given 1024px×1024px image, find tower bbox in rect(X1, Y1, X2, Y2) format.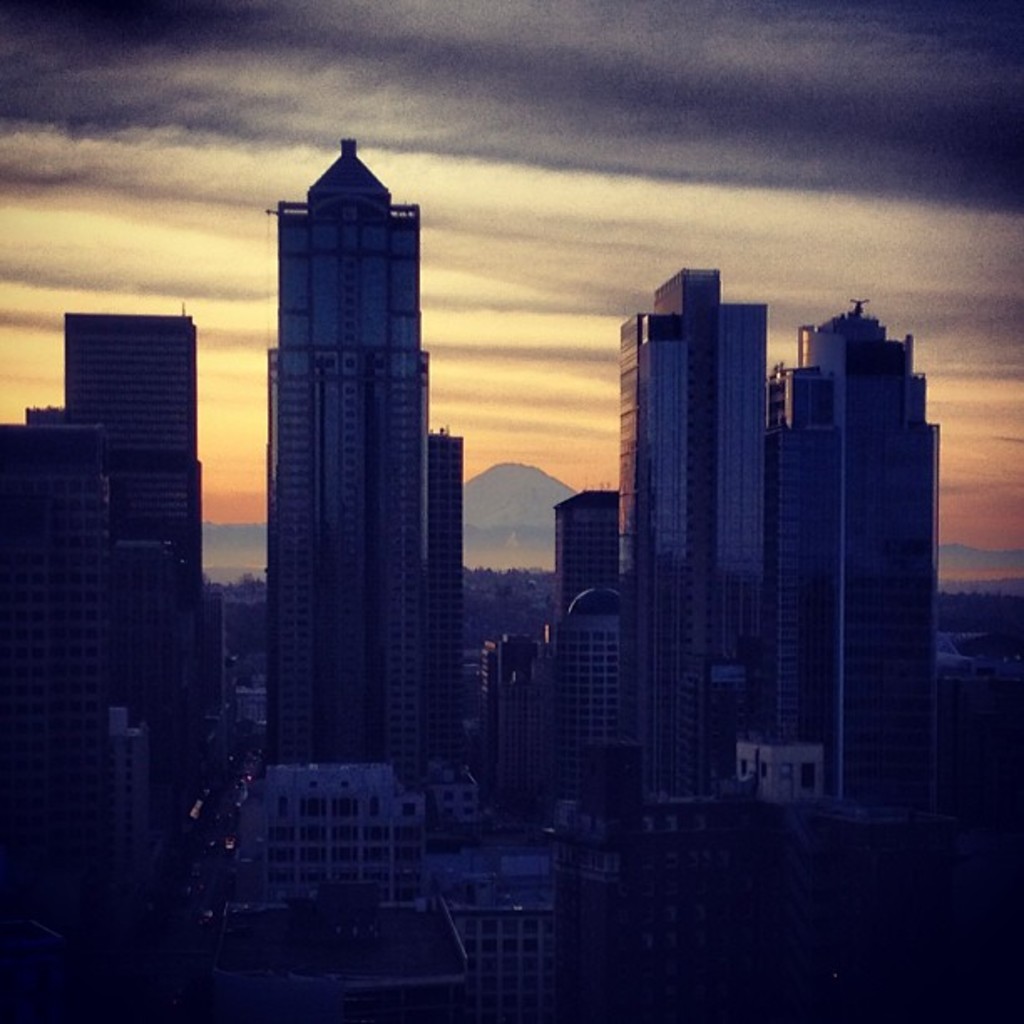
rect(539, 479, 611, 788).
